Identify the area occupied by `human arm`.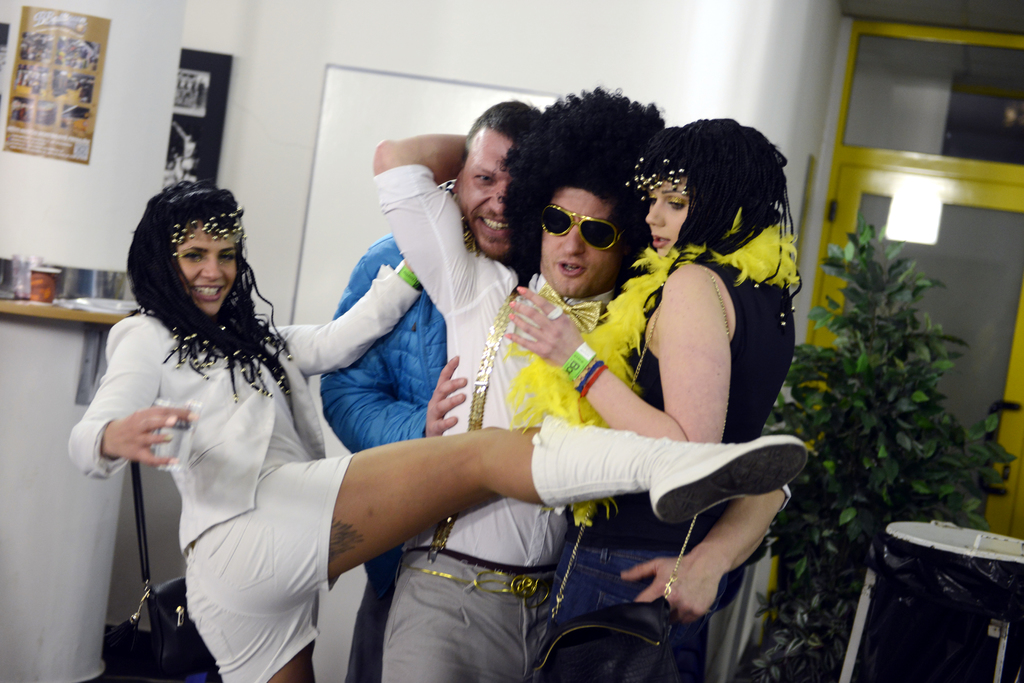
Area: BBox(628, 493, 797, 630).
